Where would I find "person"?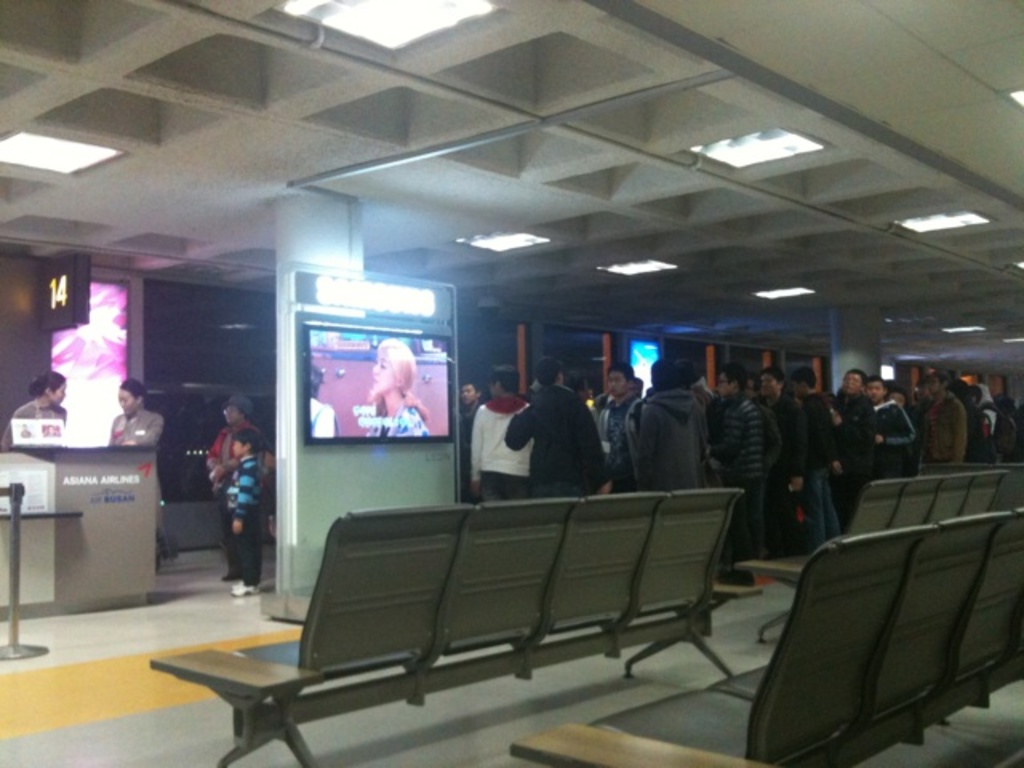
At left=202, top=397, right=262, bottom=576.
